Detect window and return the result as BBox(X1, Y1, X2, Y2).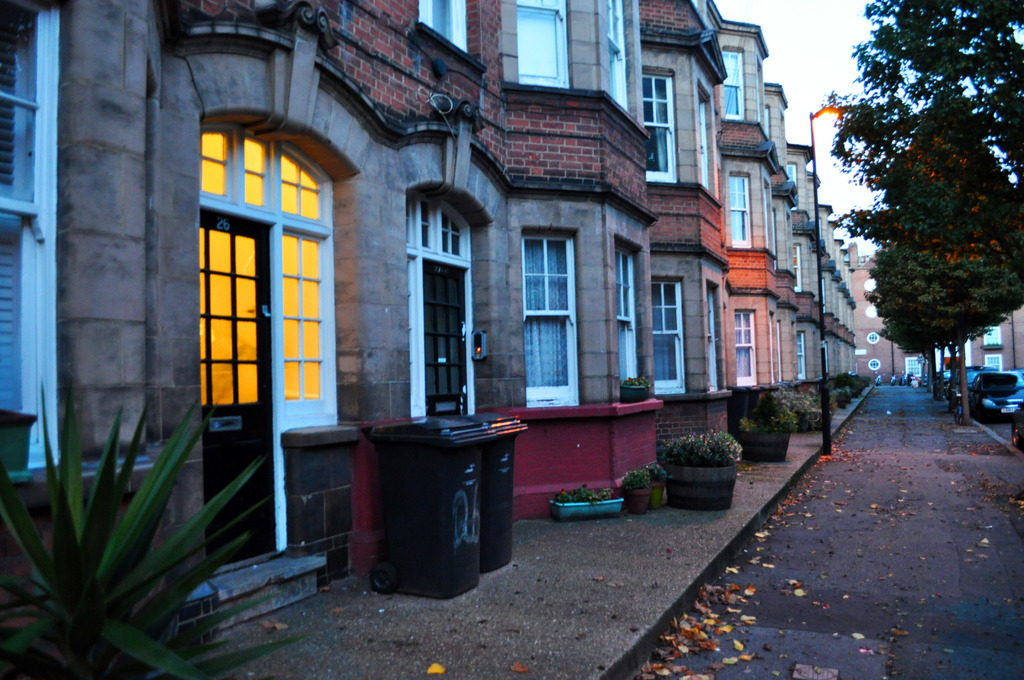
BBox(405, 193, 492, 413).
